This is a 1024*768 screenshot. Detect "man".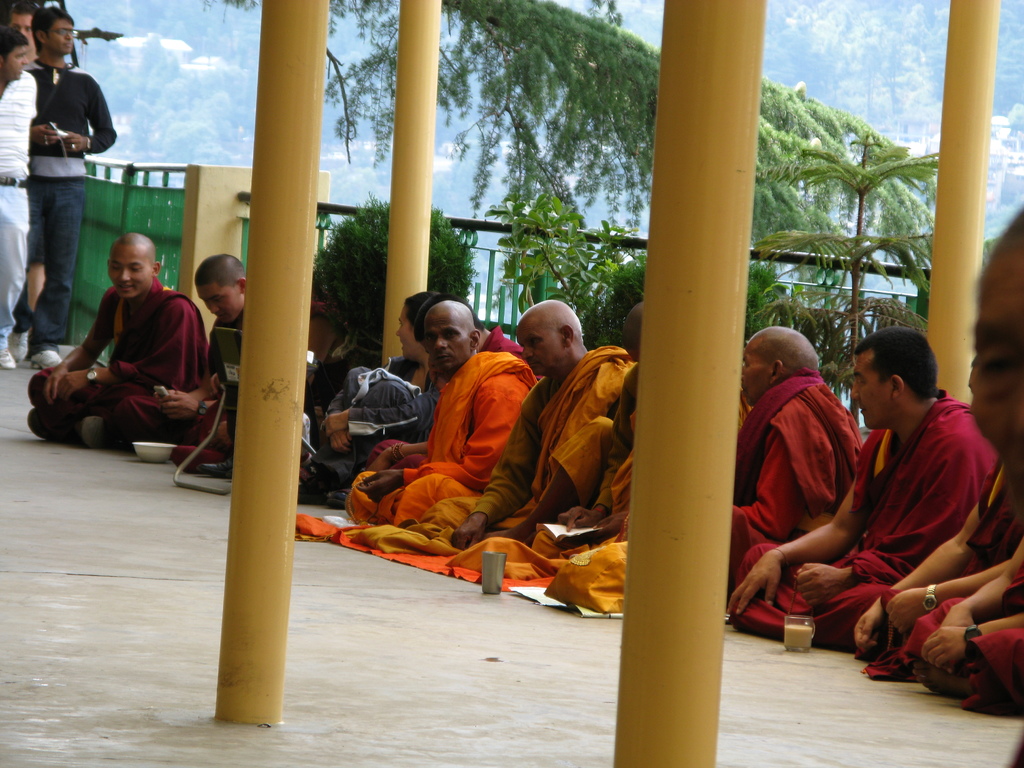
box(831, 468, 1023, 682).
